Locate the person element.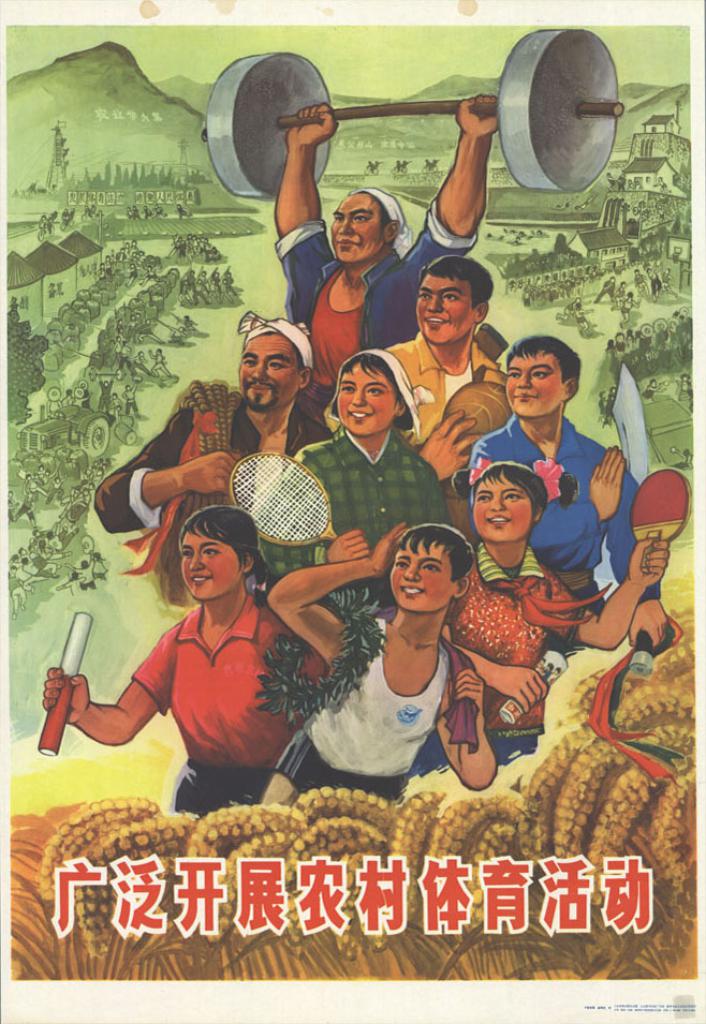
Element bbox: 82:491:297:836.
